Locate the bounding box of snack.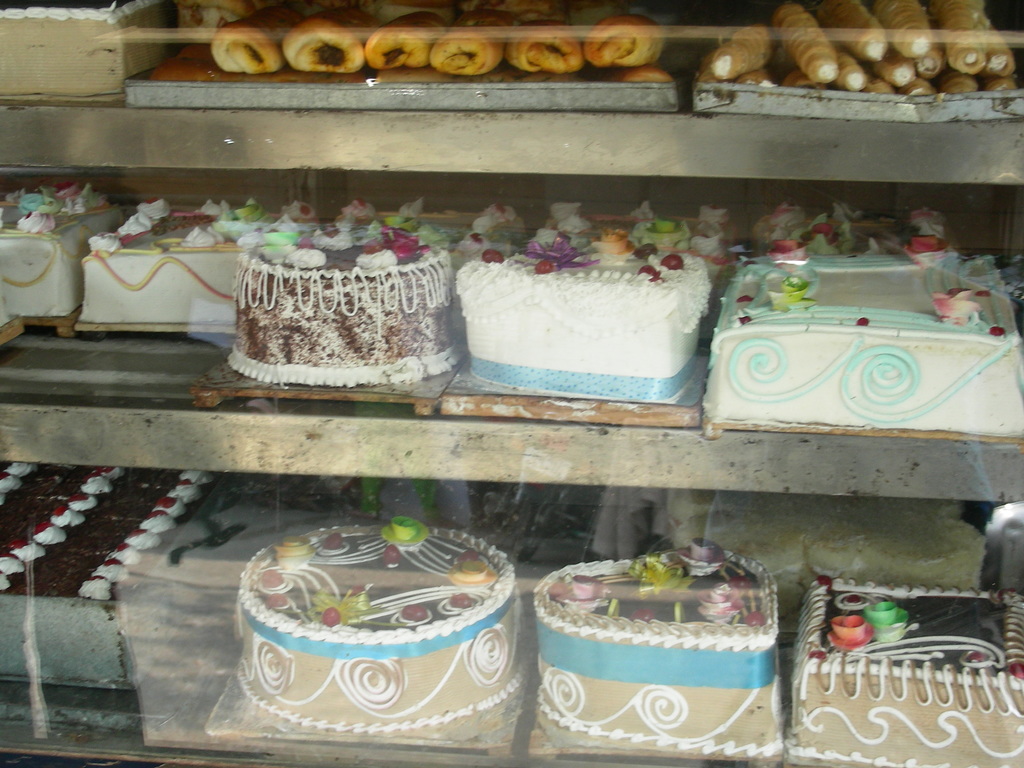
Bounding box: (left=700, top=246, right=1023, bottom=437).
